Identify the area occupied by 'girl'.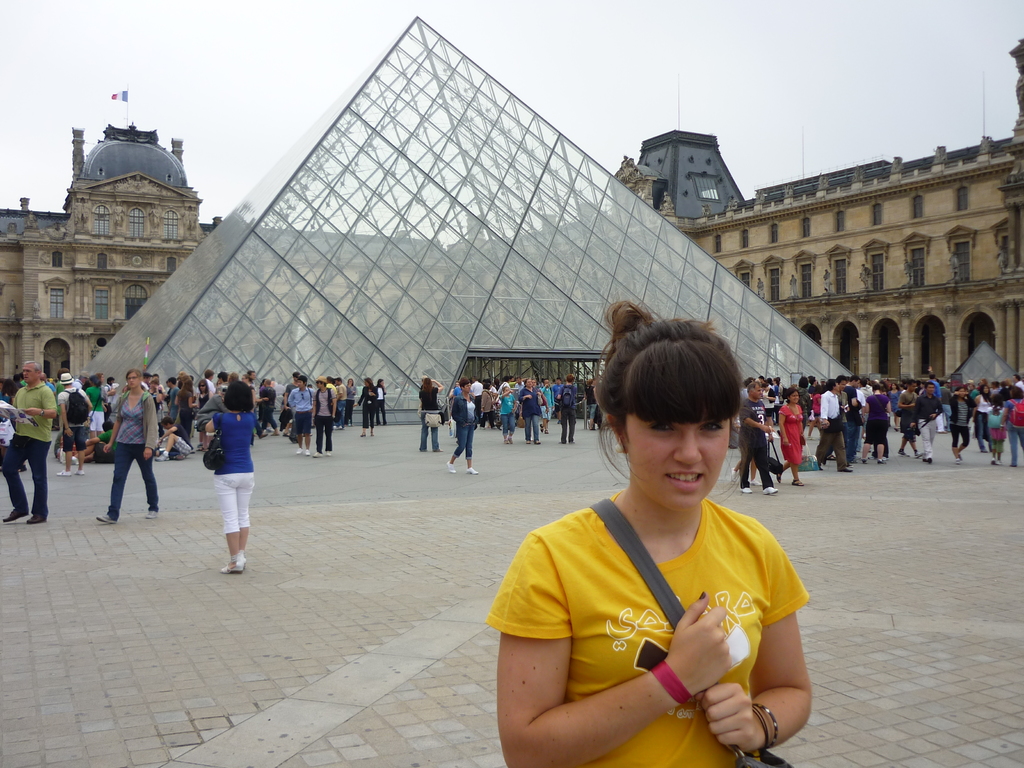
Area: select_region(484, 298, 814, 767).
